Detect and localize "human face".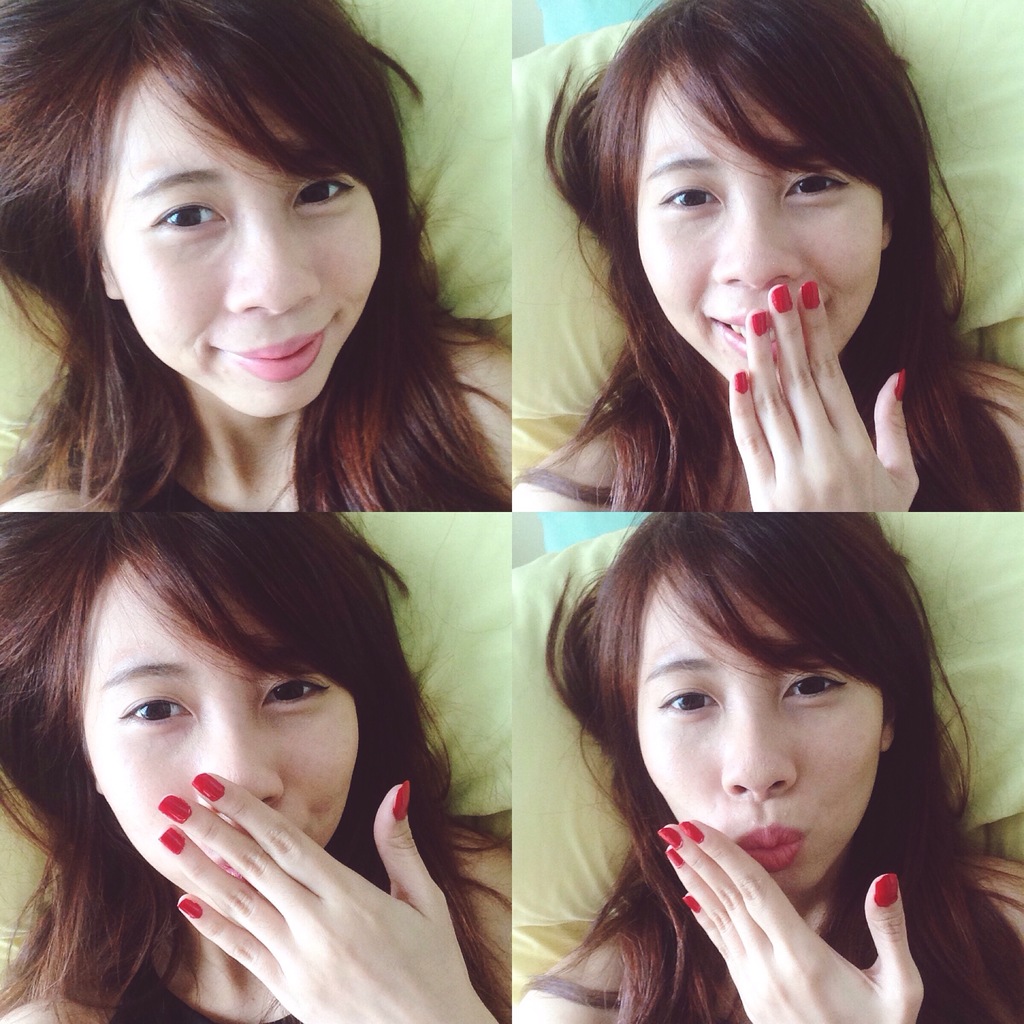
Localized at detection(639, 559, 886, 892).
